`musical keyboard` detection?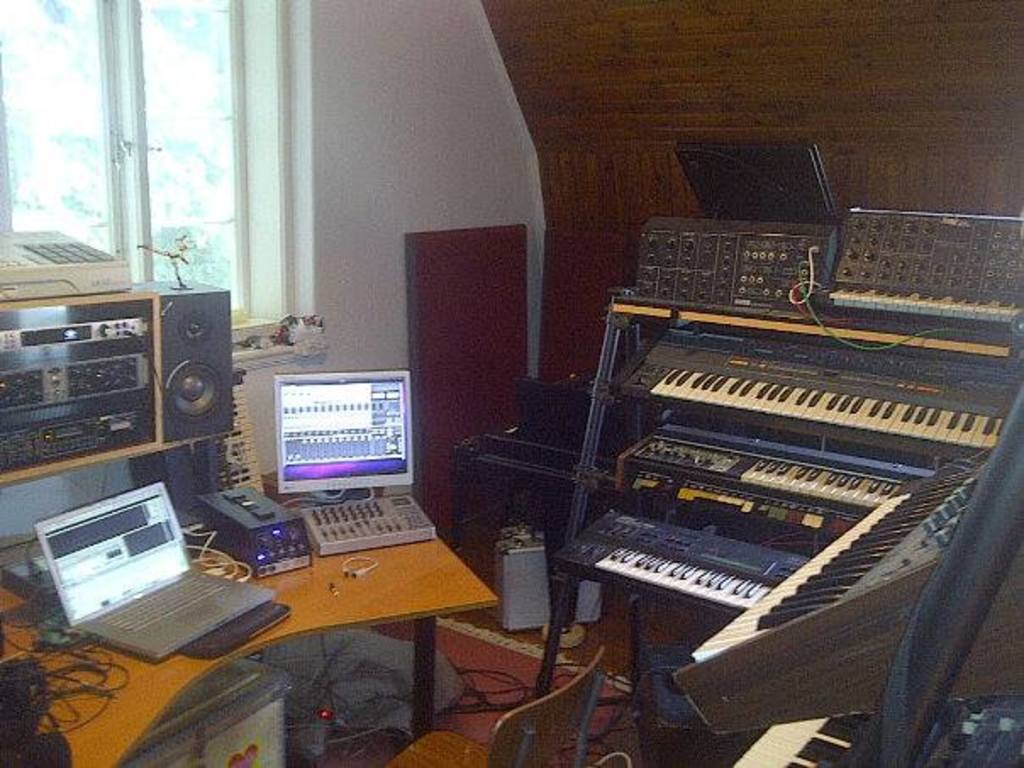
[left=548, top=502, right=826, bottom=614]
